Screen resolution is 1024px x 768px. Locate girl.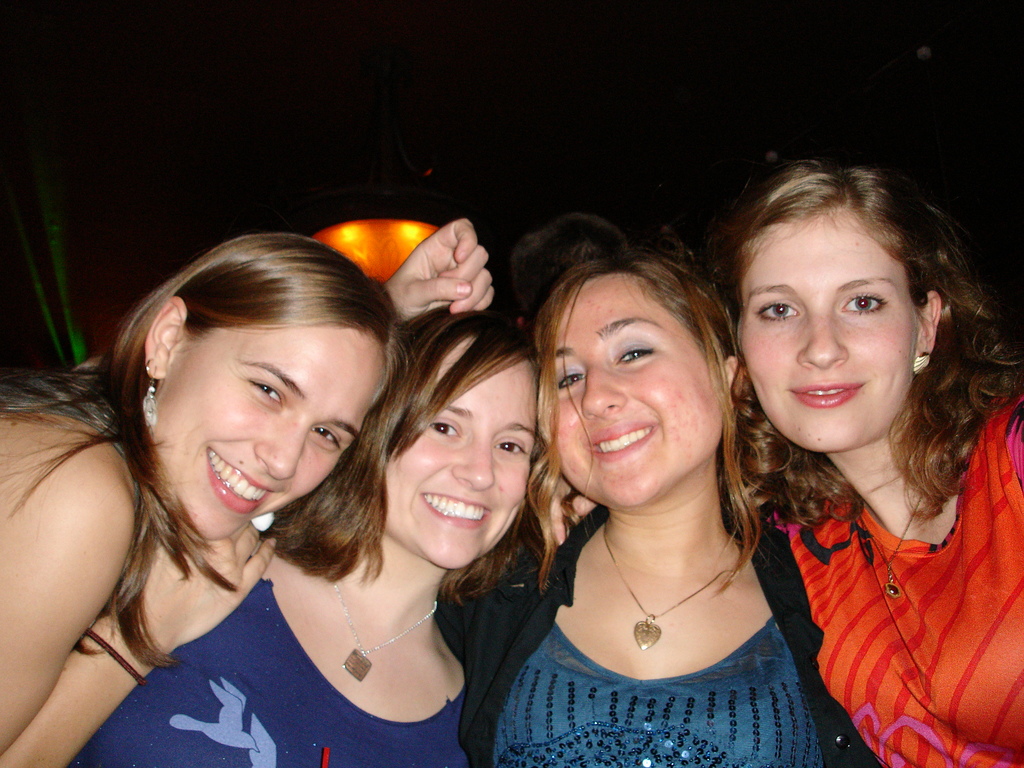
x1=72, y1=308, x2=601, y2=767.
